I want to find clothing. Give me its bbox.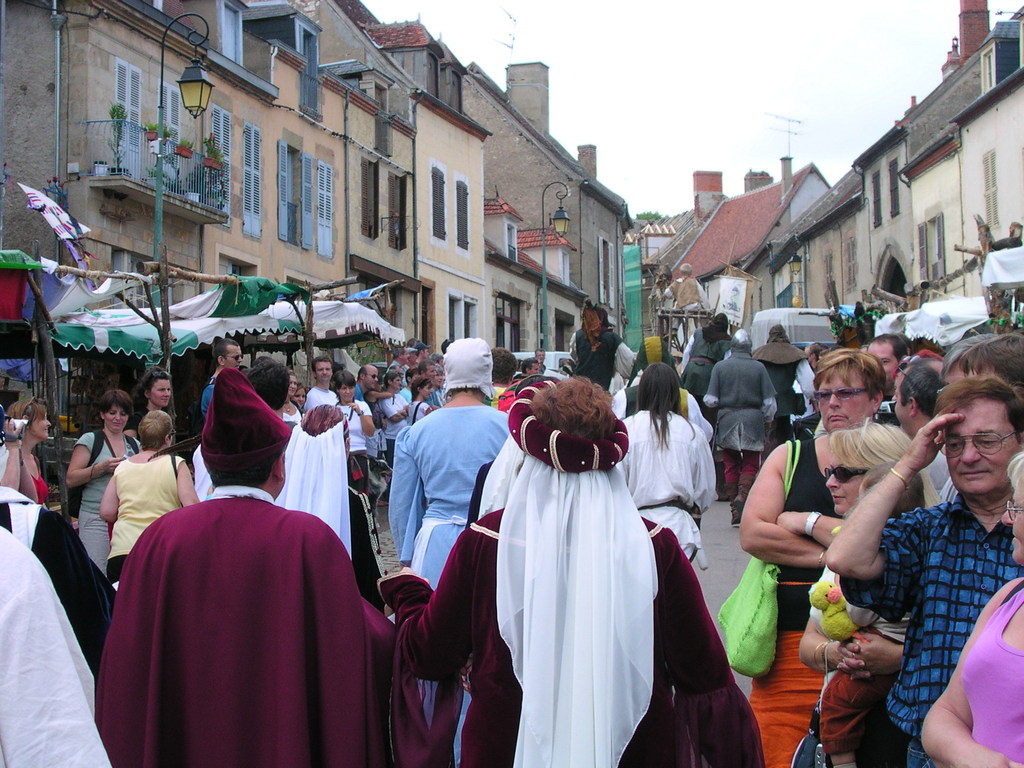
crop(387, 399, 509, 765).
